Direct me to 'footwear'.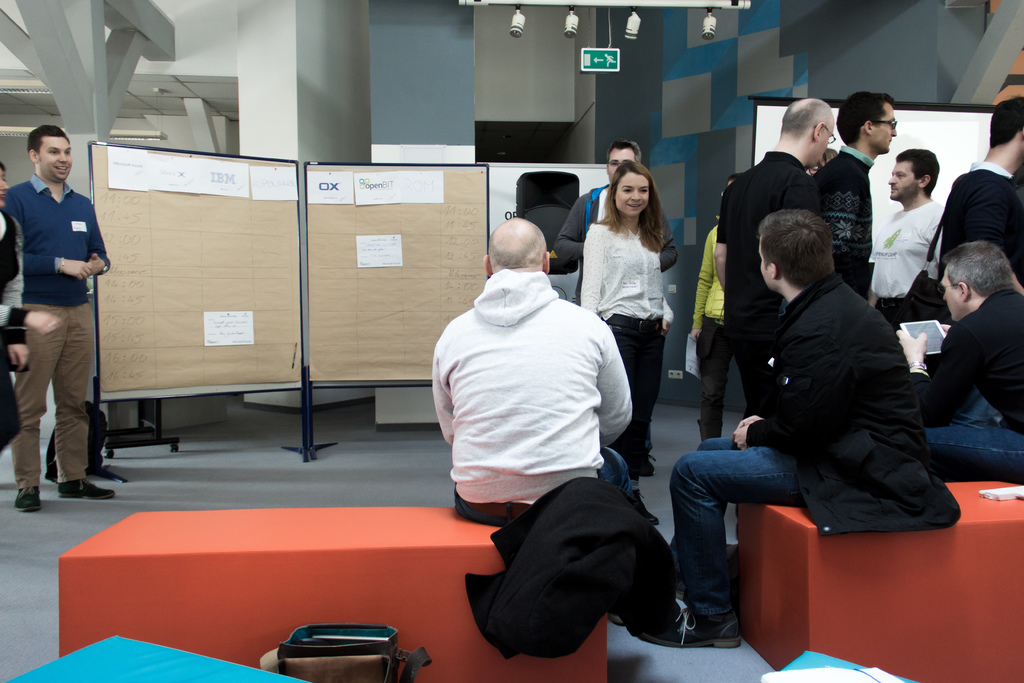
Direction: (x1=640, y1=447, x2=657, y2=478).
